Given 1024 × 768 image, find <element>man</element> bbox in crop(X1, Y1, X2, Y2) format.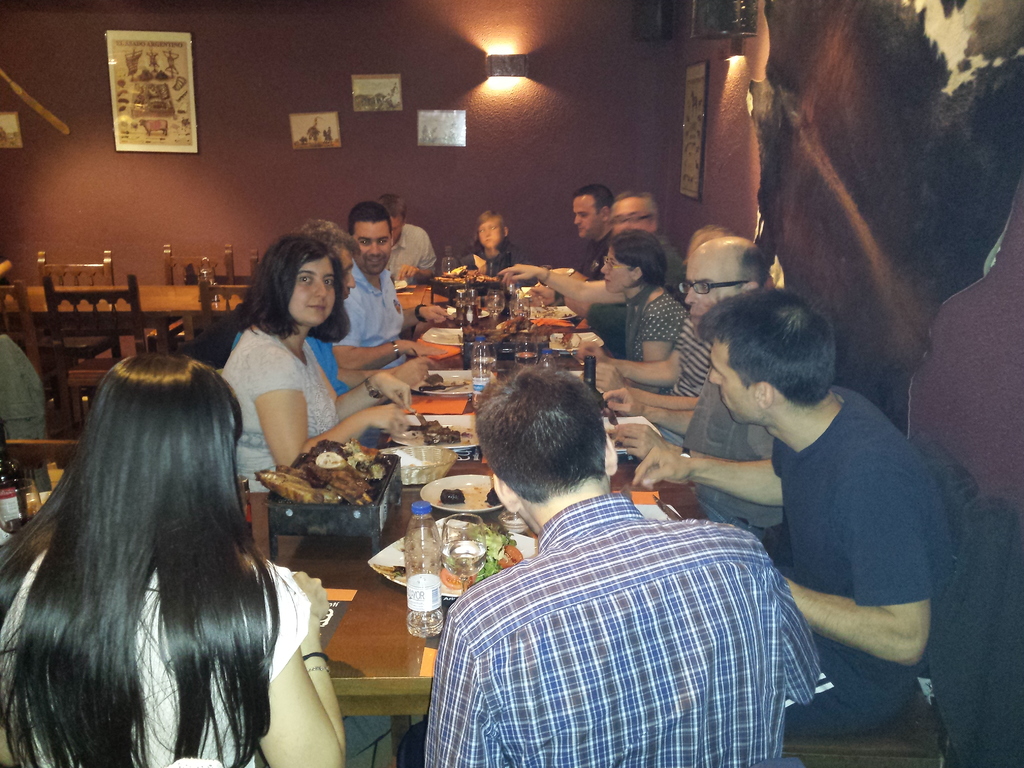
crop(600, 230, 791, 527).
